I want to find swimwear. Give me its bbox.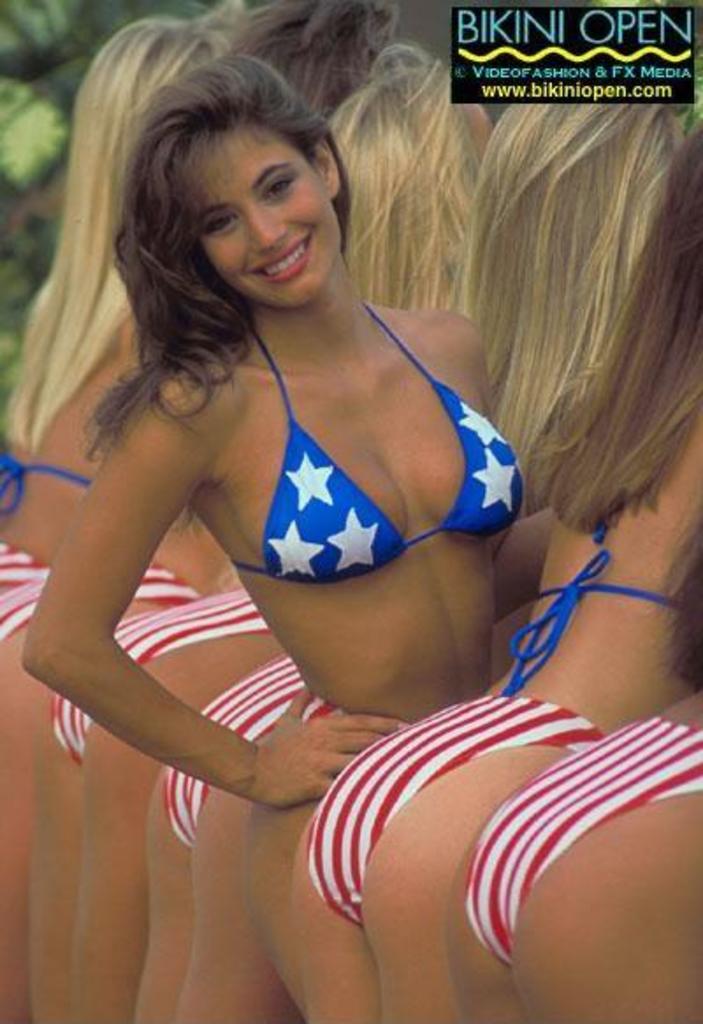
bbox=(0, 536, 51, 643).
